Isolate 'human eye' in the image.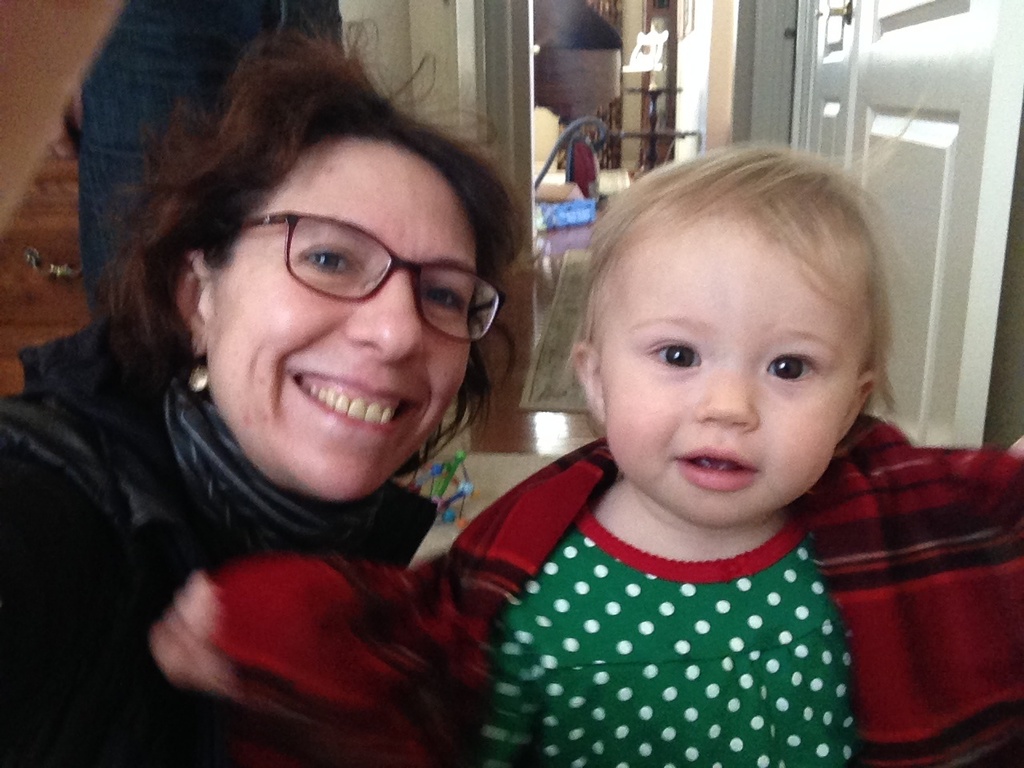
Isolated region: 422 278 466 317.
